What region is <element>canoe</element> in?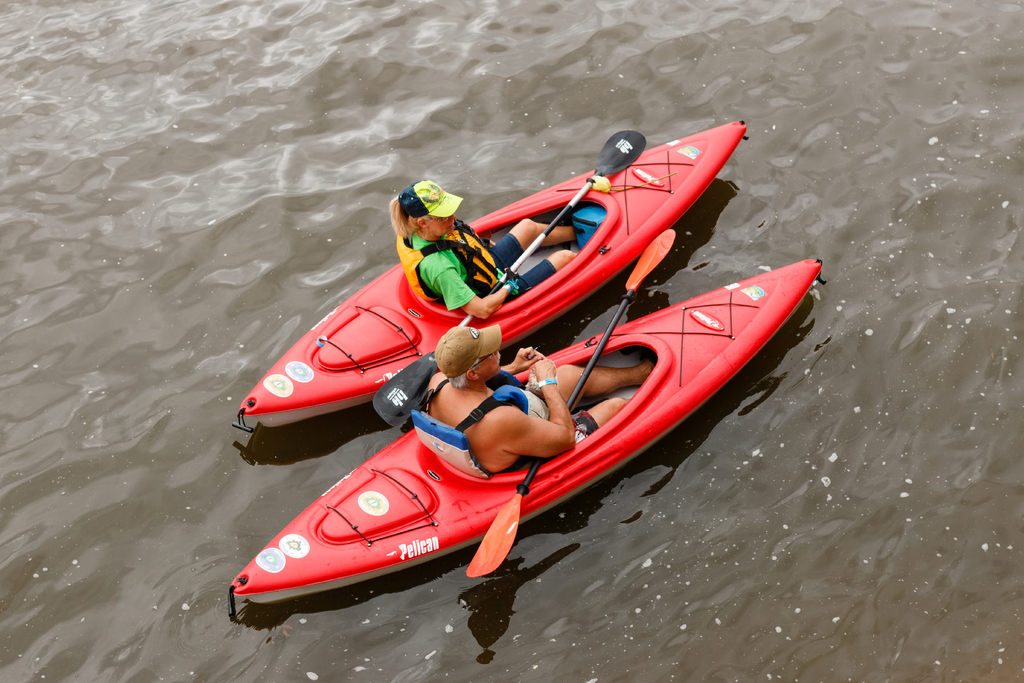
x1=229 y1=122 x2=746 y2=438.
